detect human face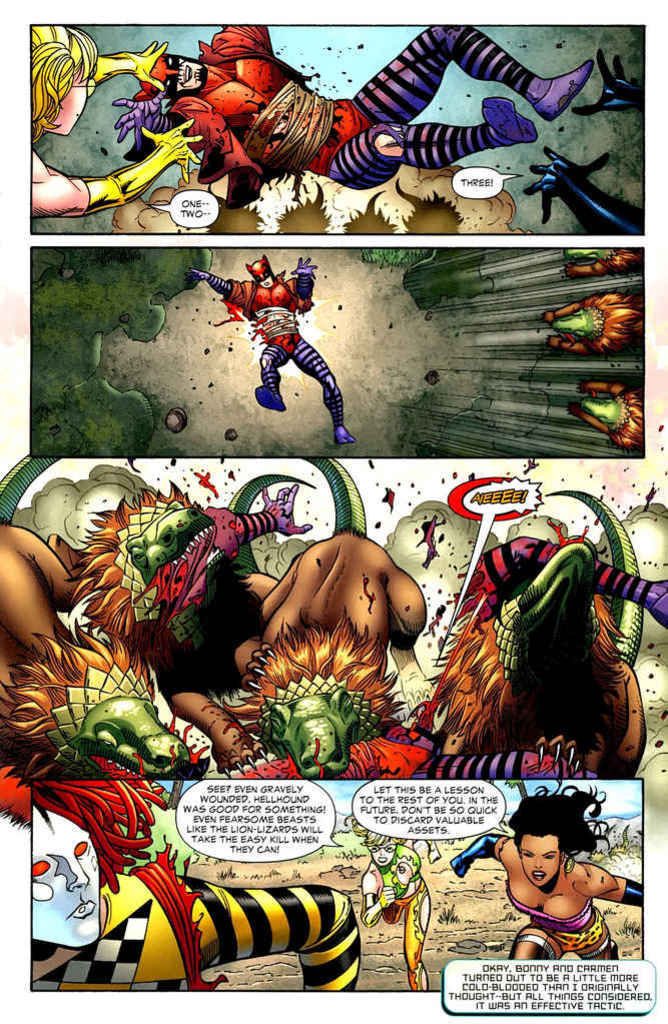
BBox(157, 57, 207, 91)
